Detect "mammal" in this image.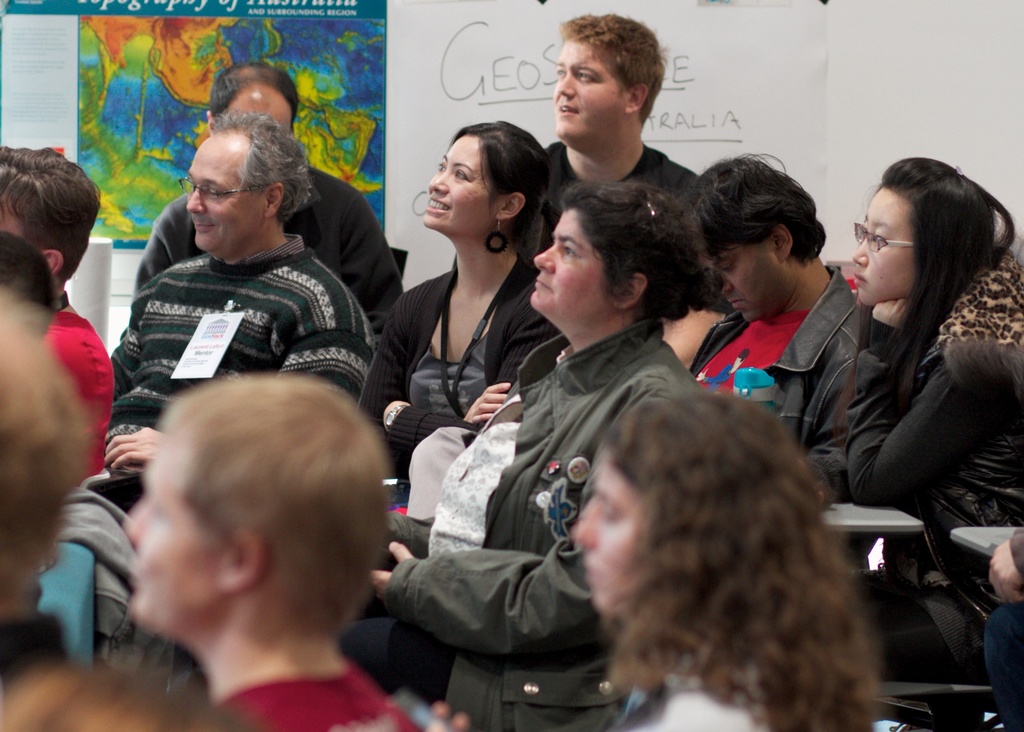
Detection: box=[340, 173, 697, 731].
